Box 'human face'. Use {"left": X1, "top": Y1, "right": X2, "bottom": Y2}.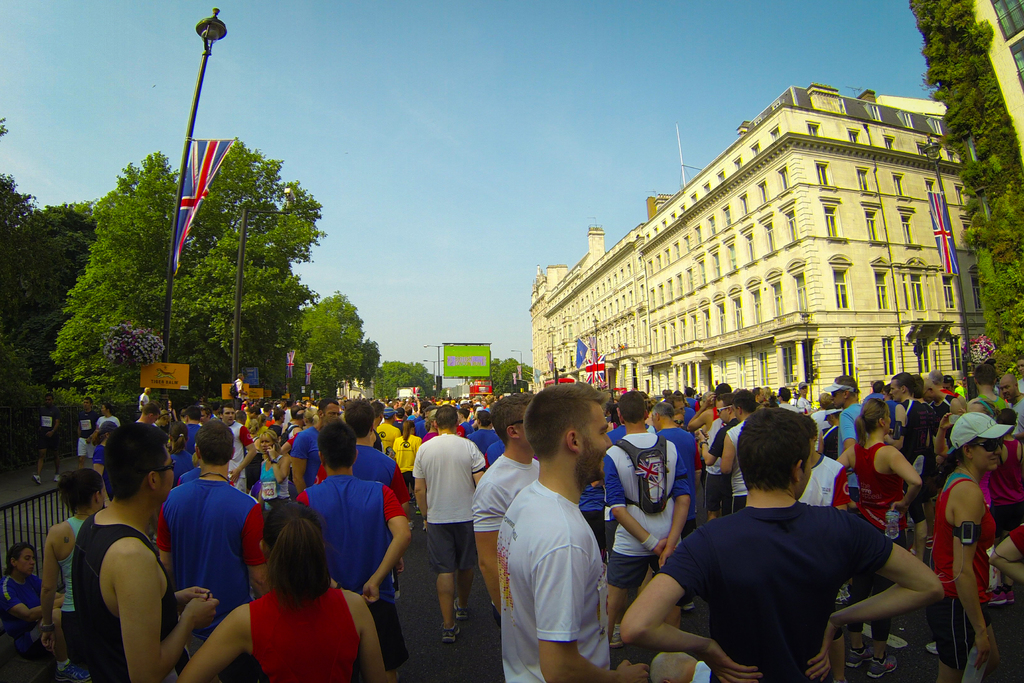
{"left": 148, "top": 388, "right": 151, "bottom": 395}.
